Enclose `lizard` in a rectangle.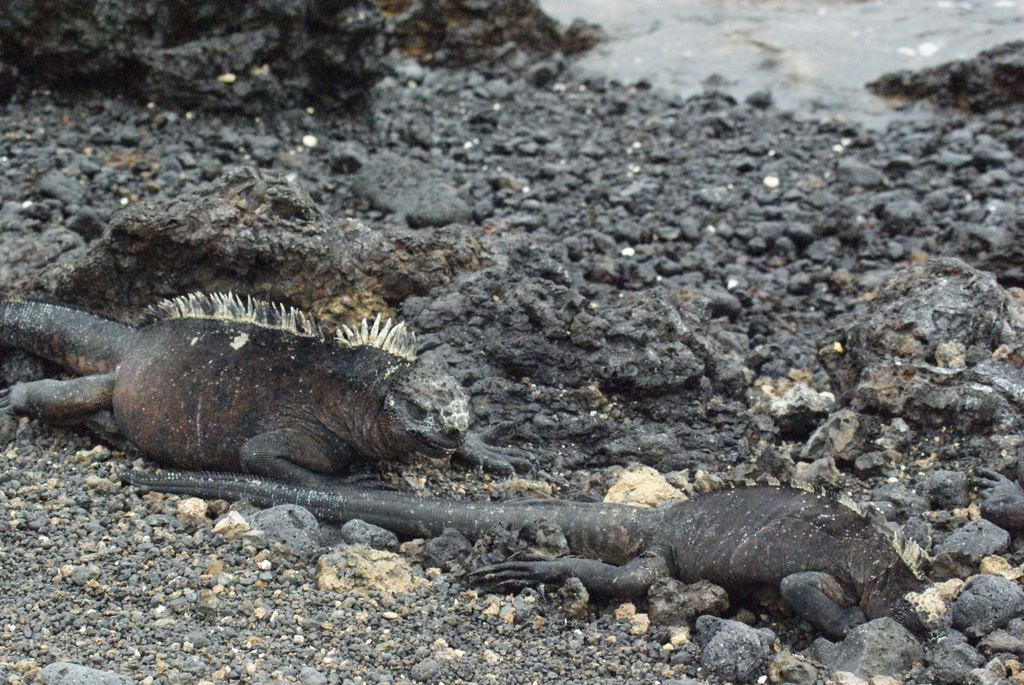
x1=1, y1=293, x2=470, y2=491.
